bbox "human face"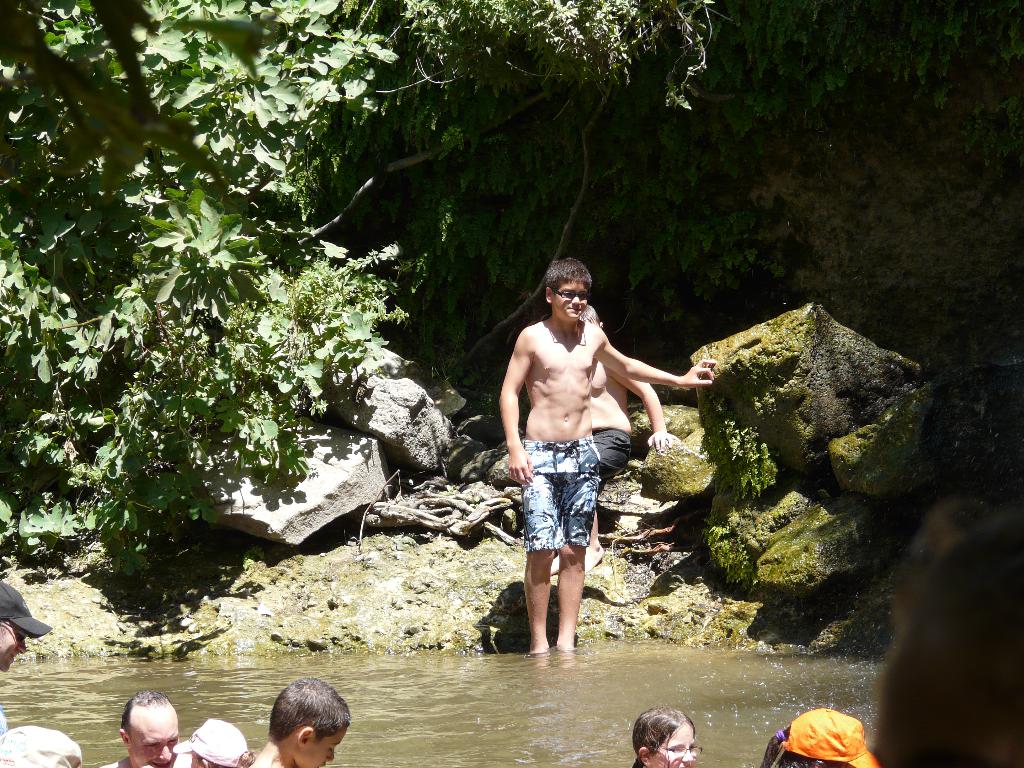
bbox(0, 621, 29, 671)
